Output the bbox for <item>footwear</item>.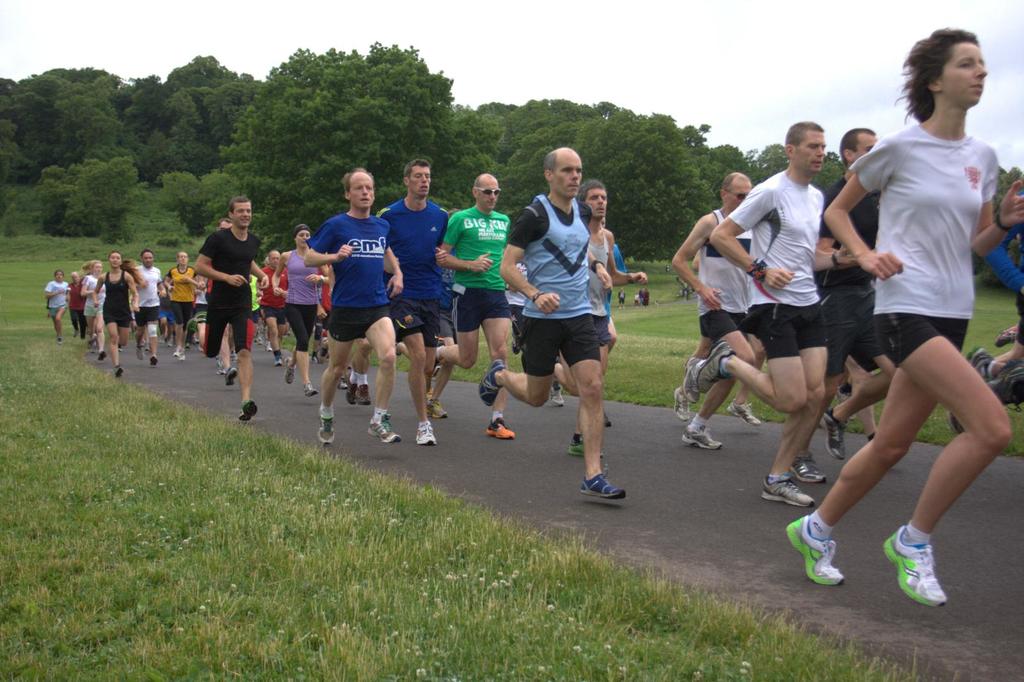
Rect(309, 354, 312, 366).
